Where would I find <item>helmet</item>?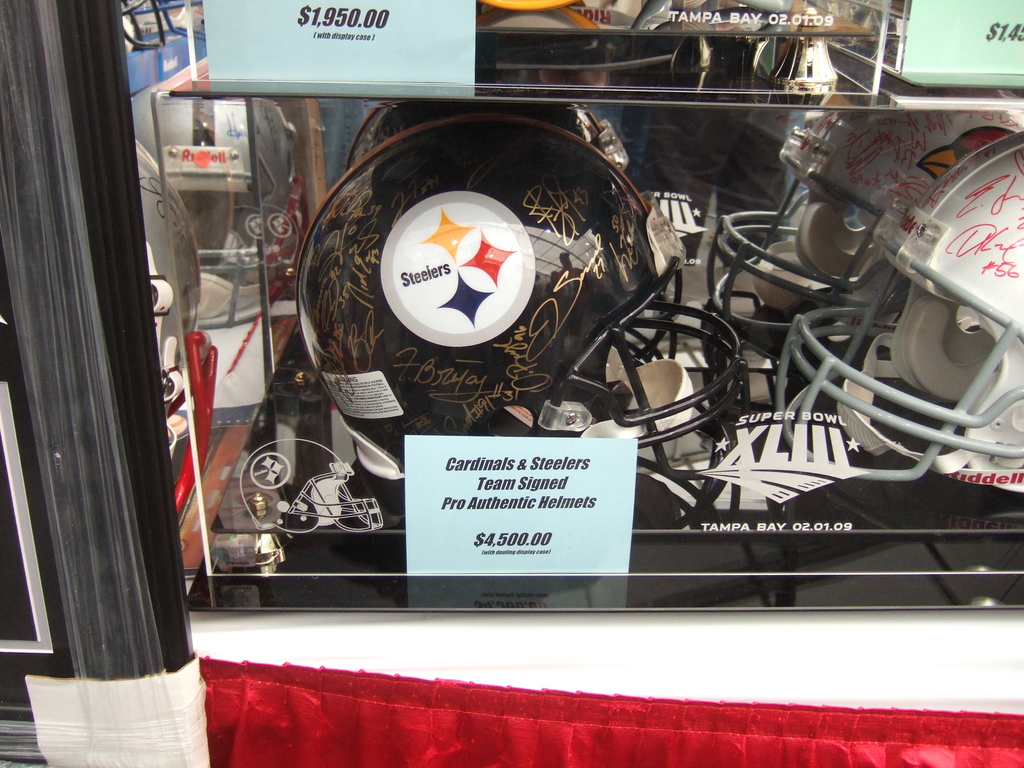
At x1=620 y1=0 x2=847 y2=262.
